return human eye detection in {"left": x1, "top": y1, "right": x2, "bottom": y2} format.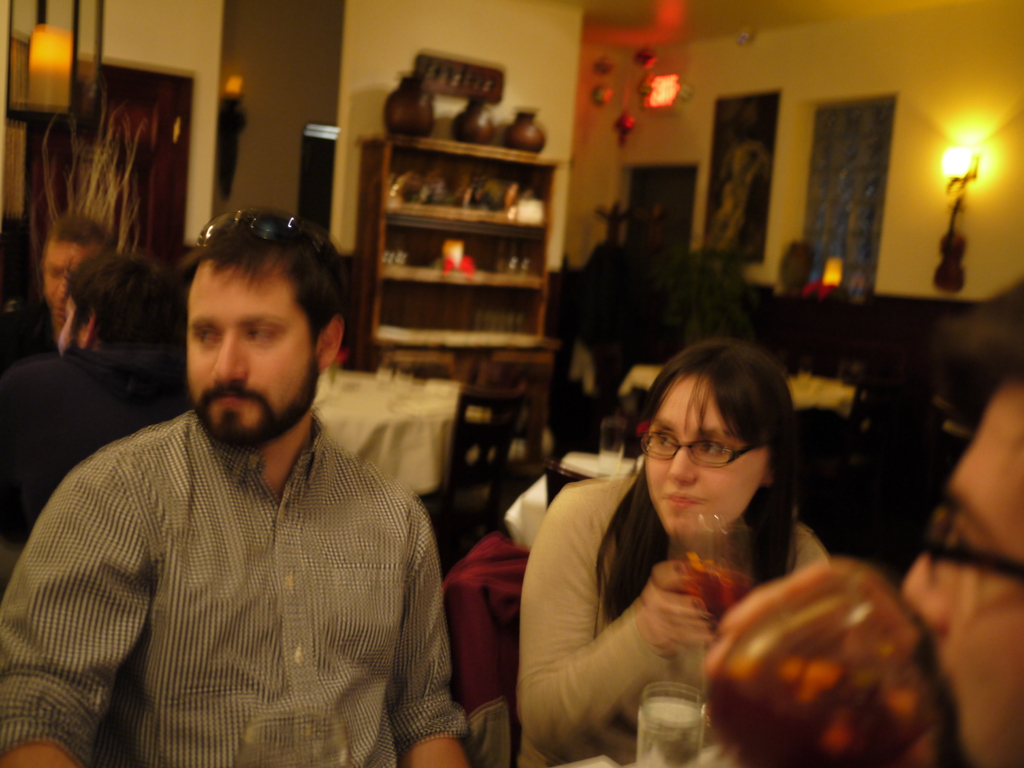
{"left": 49, "top": 266, "right": 62, "bottom": 278}.
